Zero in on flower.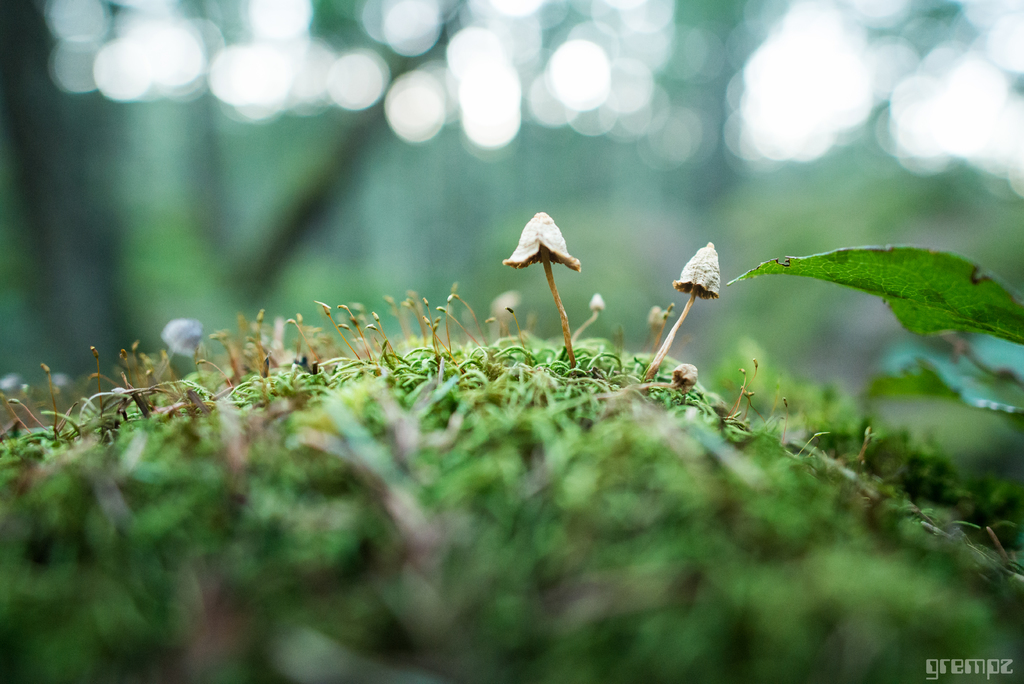
Zeroed in: {"left": 500, "top": 215, "right": 581, "bottom": 268}.
